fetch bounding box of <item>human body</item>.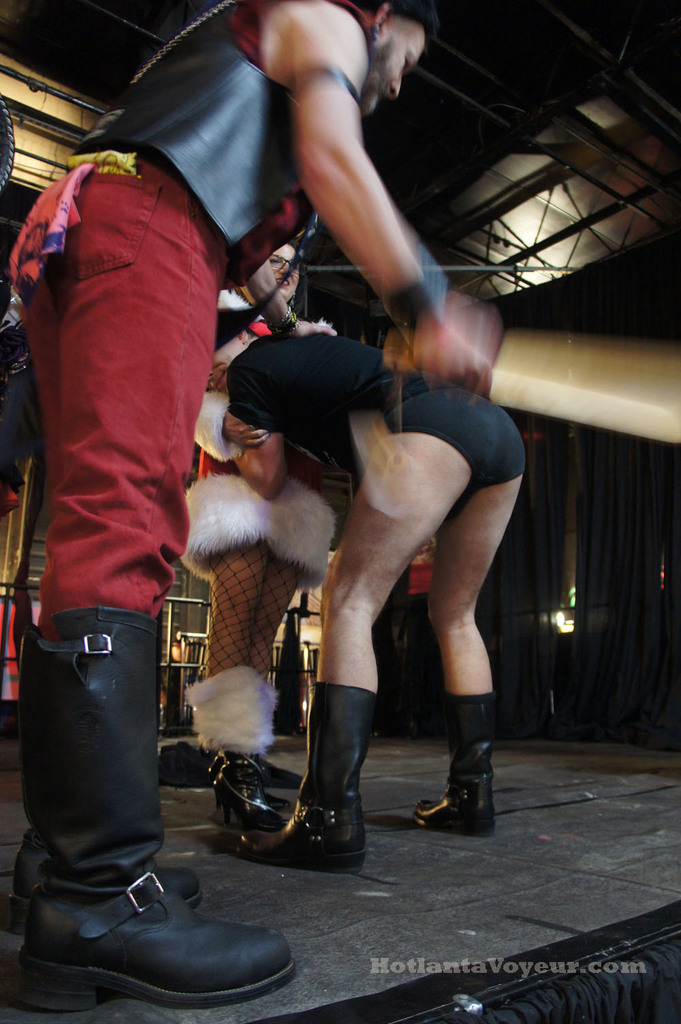
Bbox: crop(210, 317, 524, 871).
